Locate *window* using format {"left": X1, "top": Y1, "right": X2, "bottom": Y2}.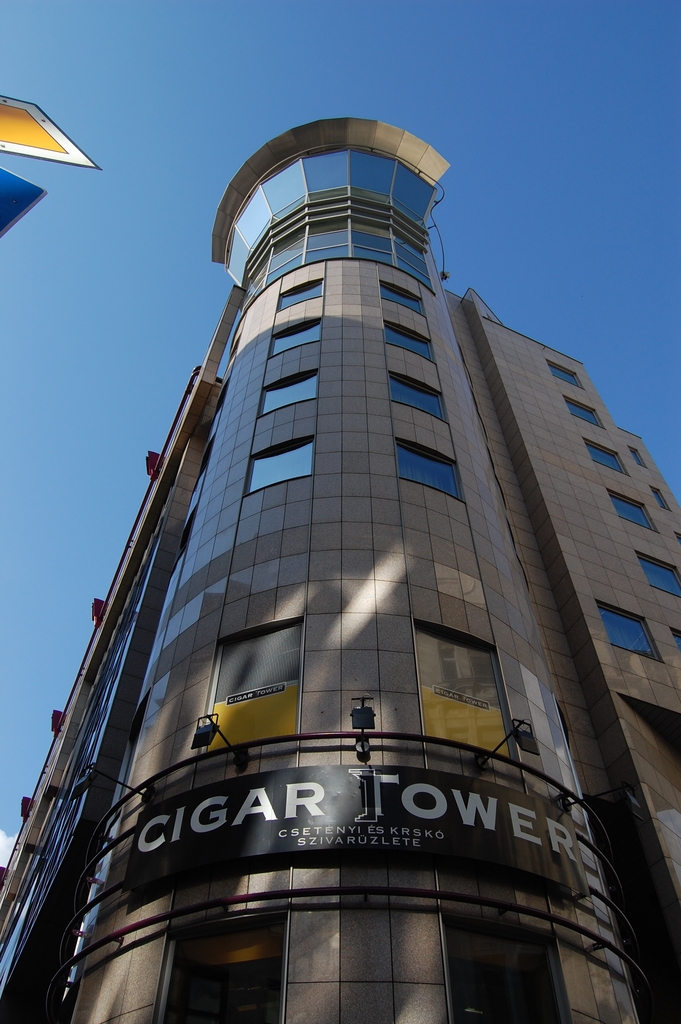
{"left": 541, "top": 358, "right": 583, "bottom": 383}.
